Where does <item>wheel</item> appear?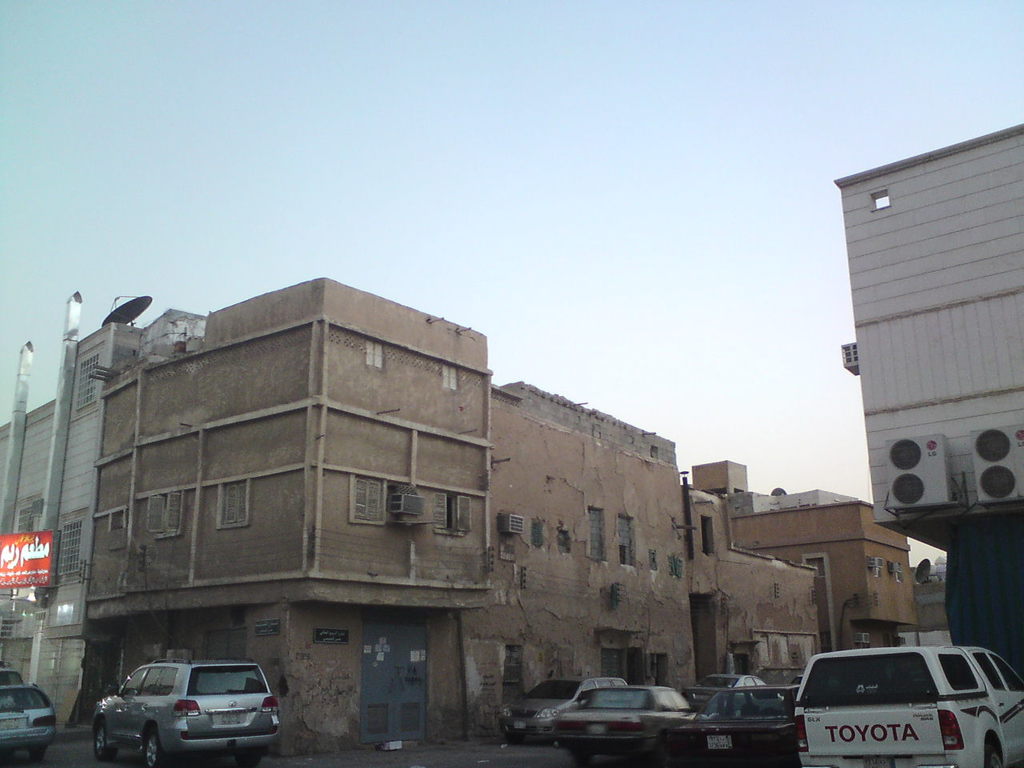
Appears at [36, 743, 52, 767].
